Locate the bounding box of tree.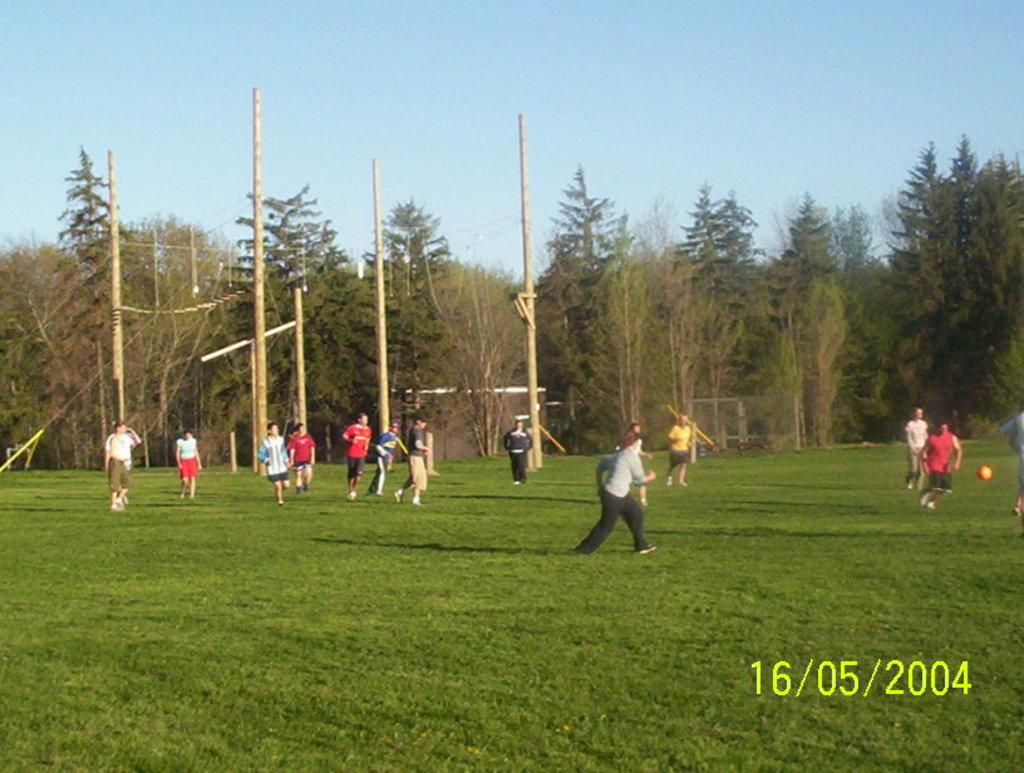
Bounding box: l=532, t=167, r=635, b=457.
